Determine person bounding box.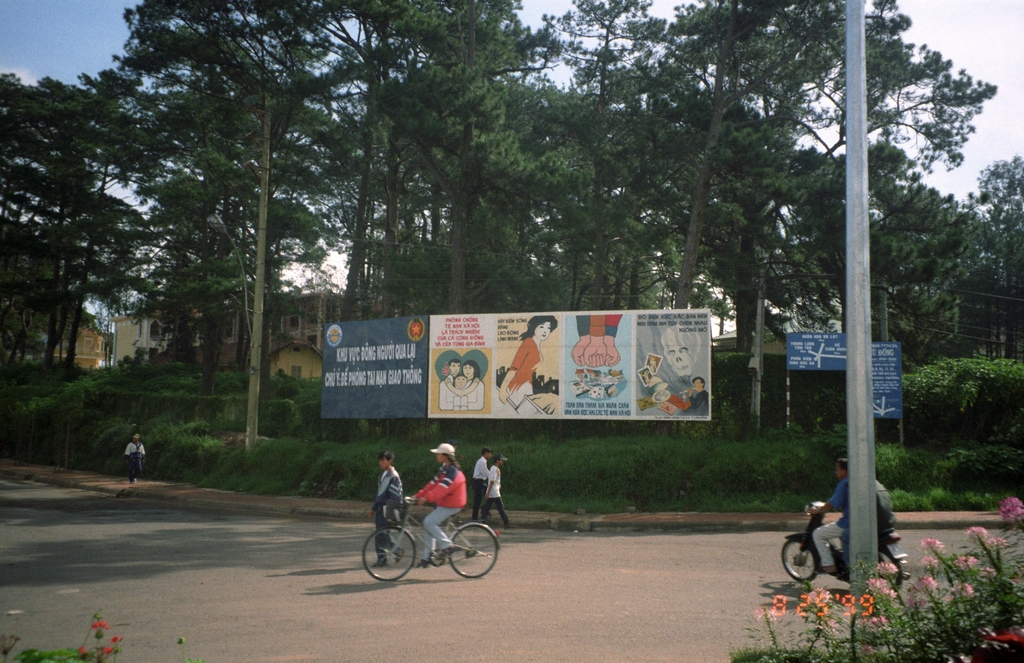
Determined: [125, 430, 147, 481].
